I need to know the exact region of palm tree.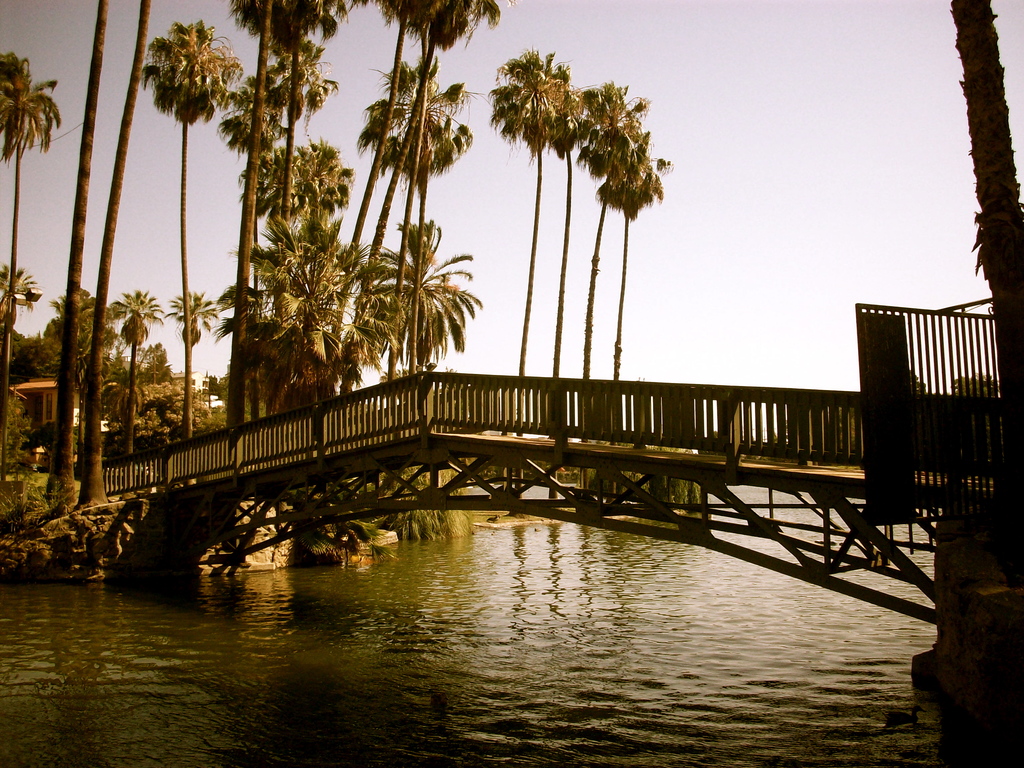
Region: (0, 53, 60, 388).
